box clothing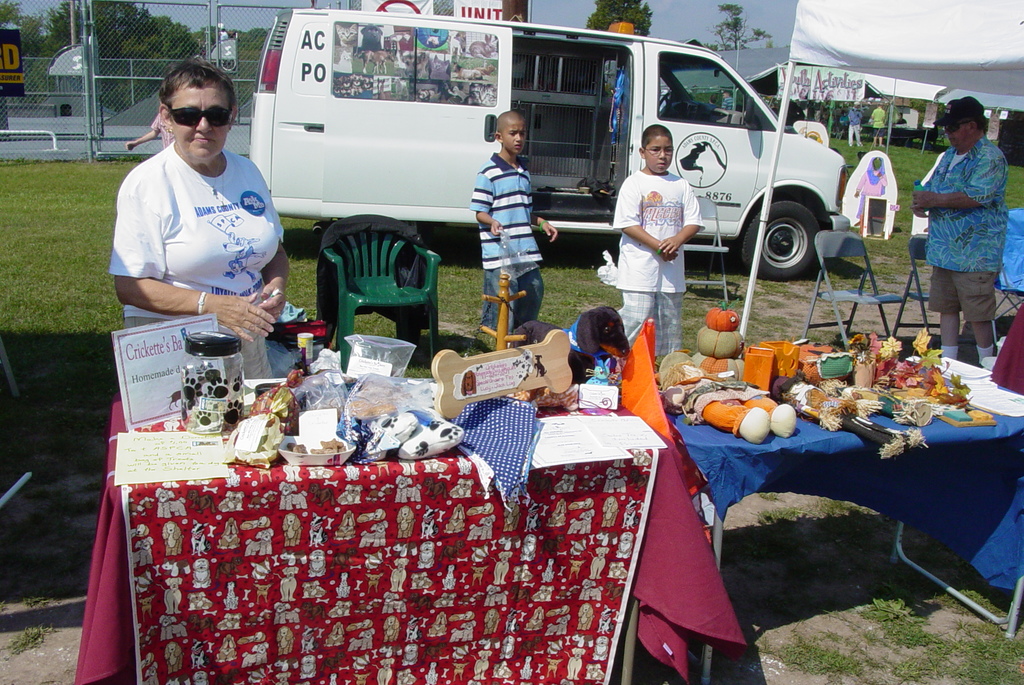
[921,137,1009,326]
